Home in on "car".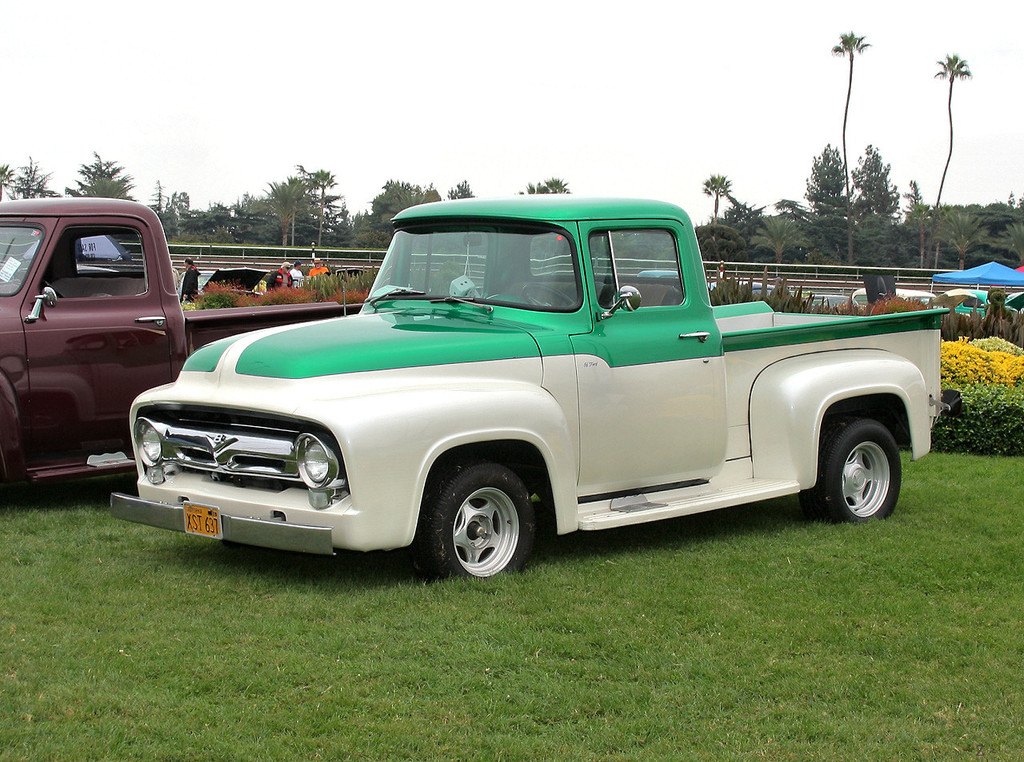
Homed in at 634:269:690:285.
